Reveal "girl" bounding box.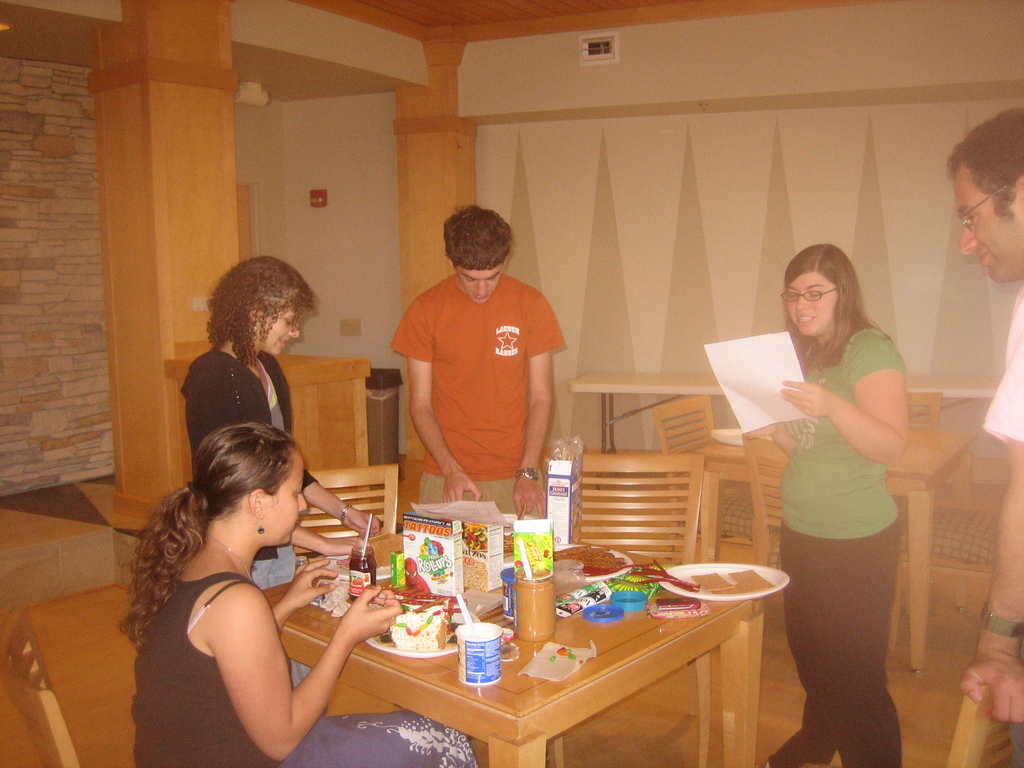
Revealed: pyautogui.locateOnScreen(117, 423, 479, 767).
